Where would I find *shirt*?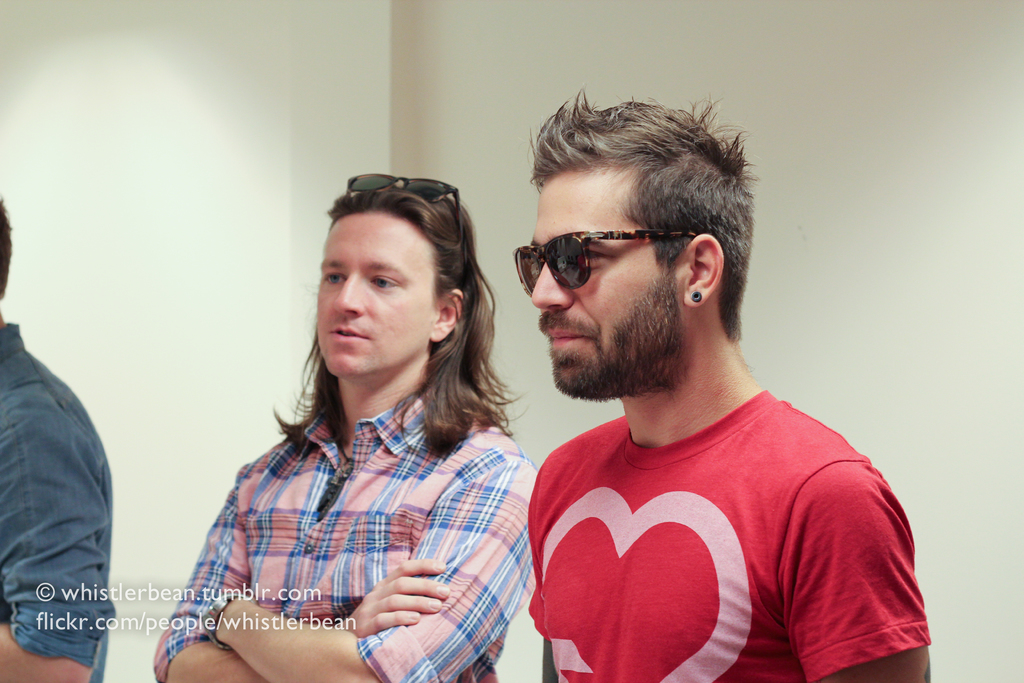
At x1=152, y1=388, x2=539, y2=682.
